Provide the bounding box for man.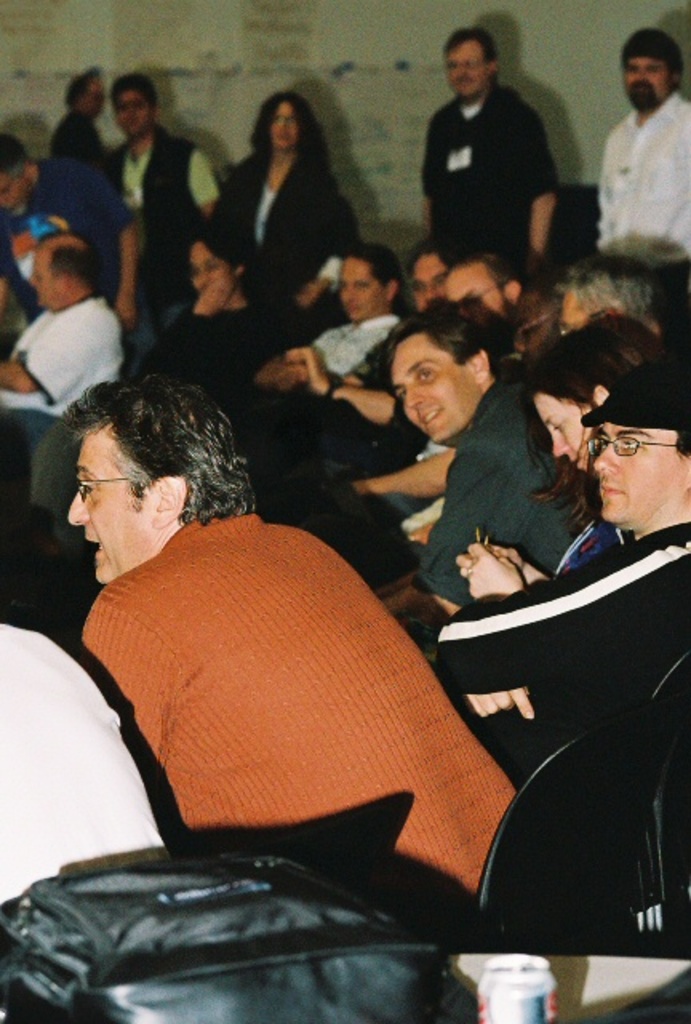
Rect(419, 27, 558, 282).
